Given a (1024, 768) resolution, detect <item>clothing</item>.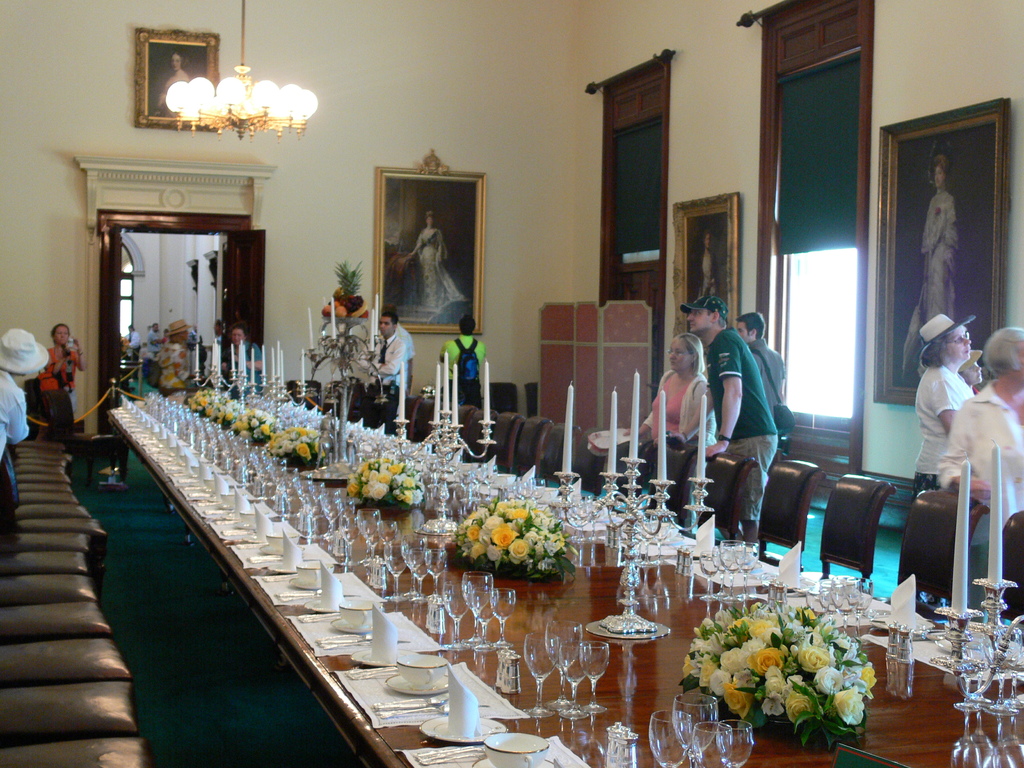
230:341:268:404.
